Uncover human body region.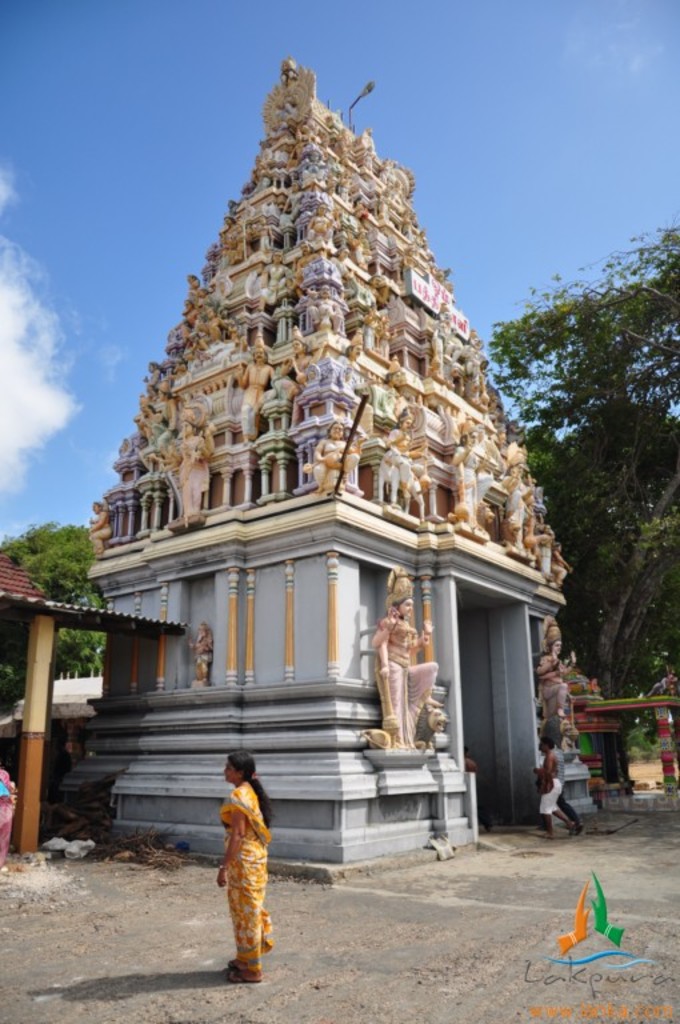
Uncovered: (x1=357, y1=312, x2=373, y2=351).
